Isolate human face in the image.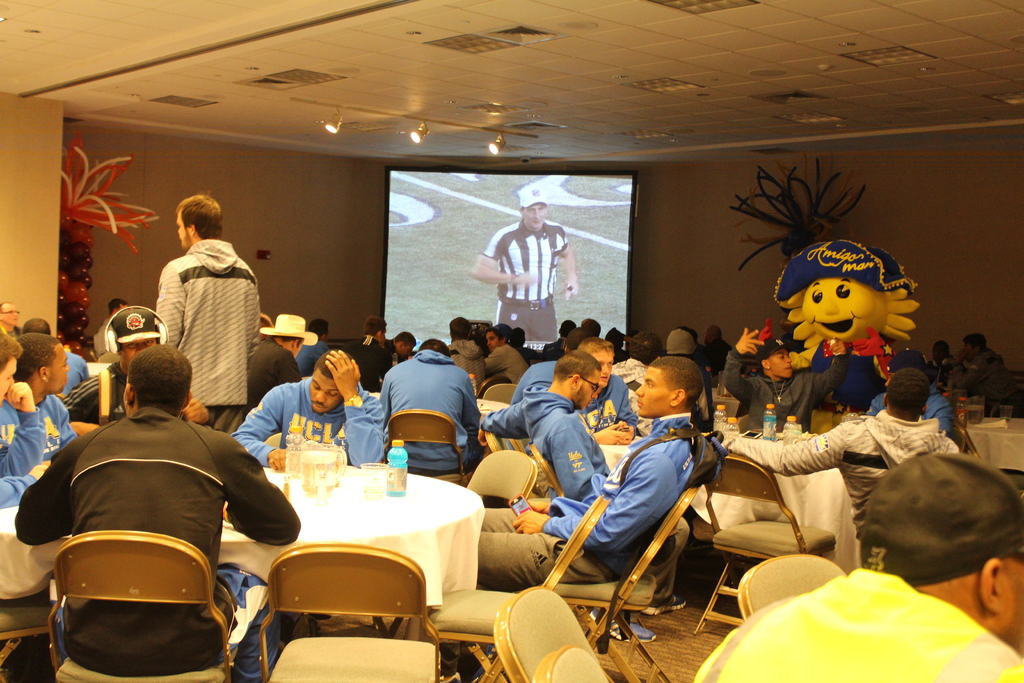
Isolated region: {"x1": 47, "y1": 342, "x2": 74, "y2": 396}.
